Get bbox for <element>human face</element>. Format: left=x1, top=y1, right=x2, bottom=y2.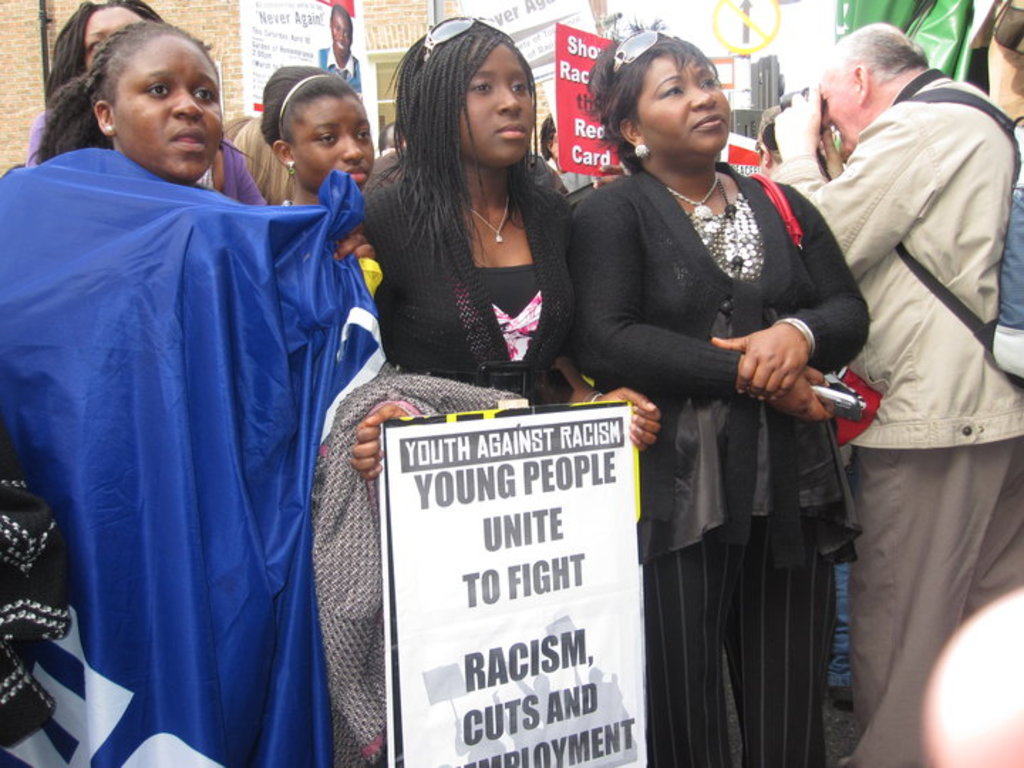
left=818, top=63, right=869, bottom=158.
